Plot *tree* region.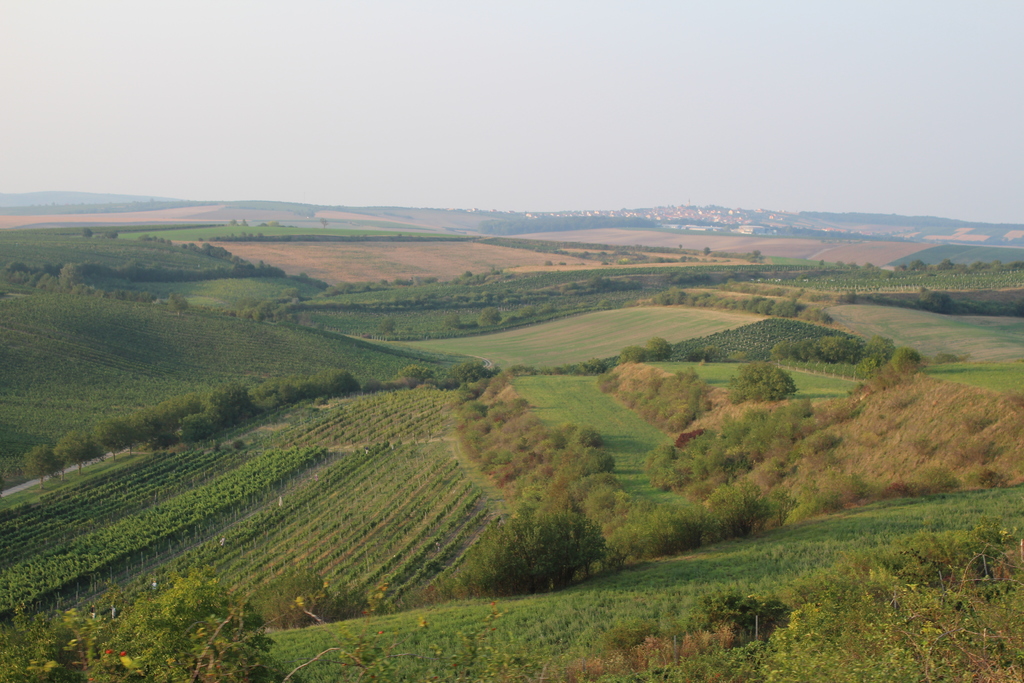
Plotted at <bbox>664, 267, 714, 288</bbox>.
